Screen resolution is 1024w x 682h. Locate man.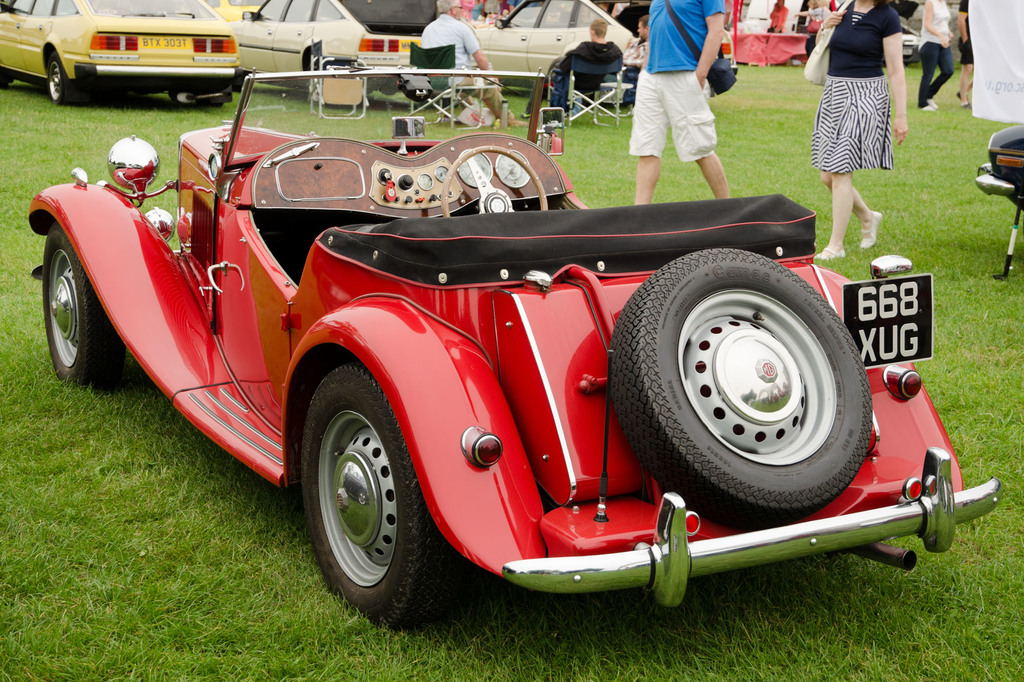
[left=548, top=20, right=623, bottom=118].
